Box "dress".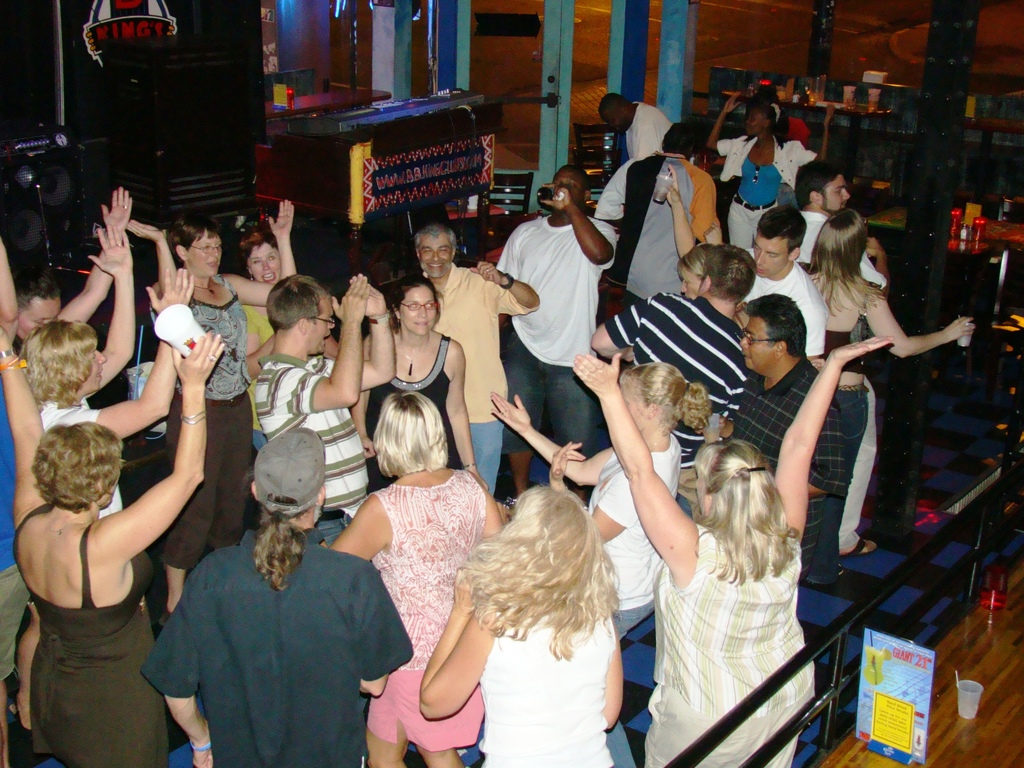
region(172, 270, 265, 572).
